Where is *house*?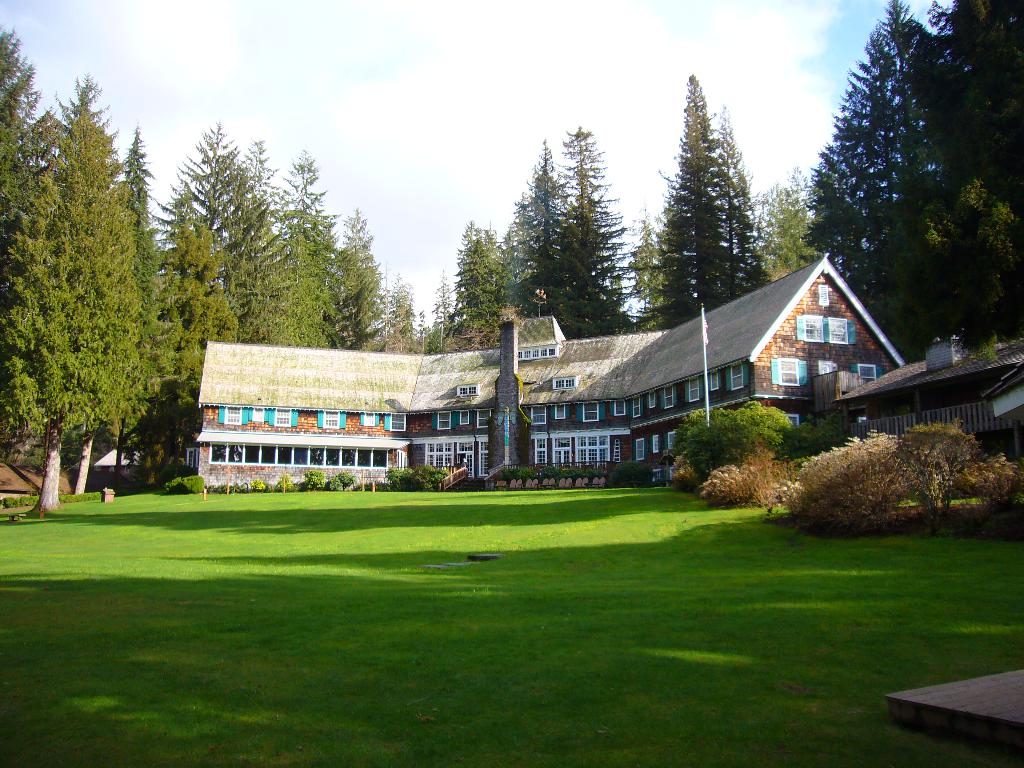
select_region(248, 266, 879, 498).
